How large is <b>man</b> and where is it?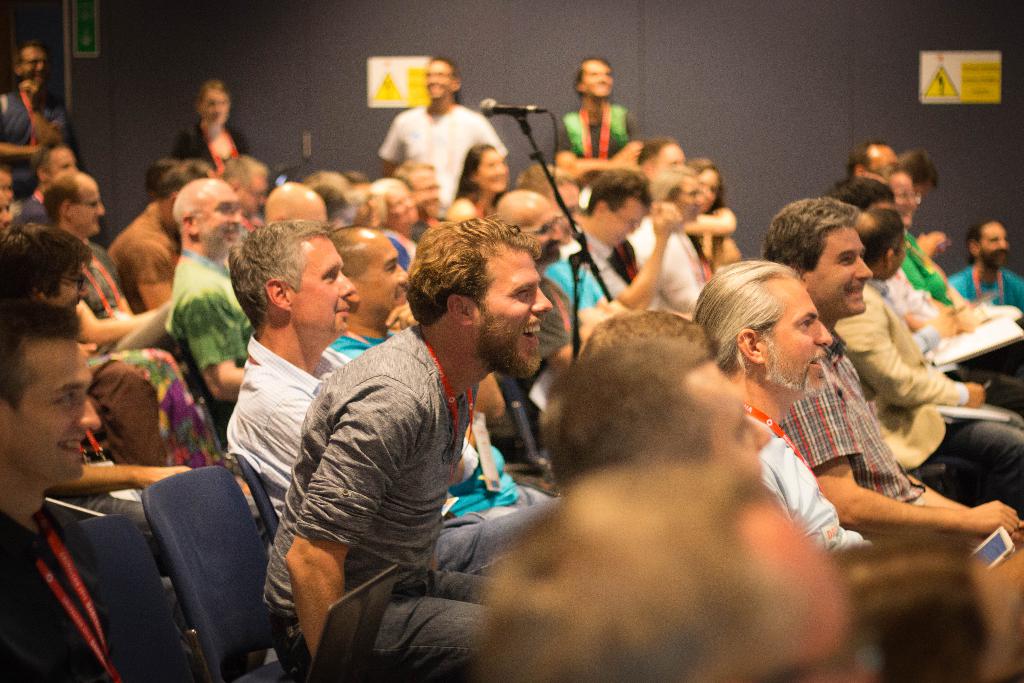
Bounding box: (513,162,606,308).
